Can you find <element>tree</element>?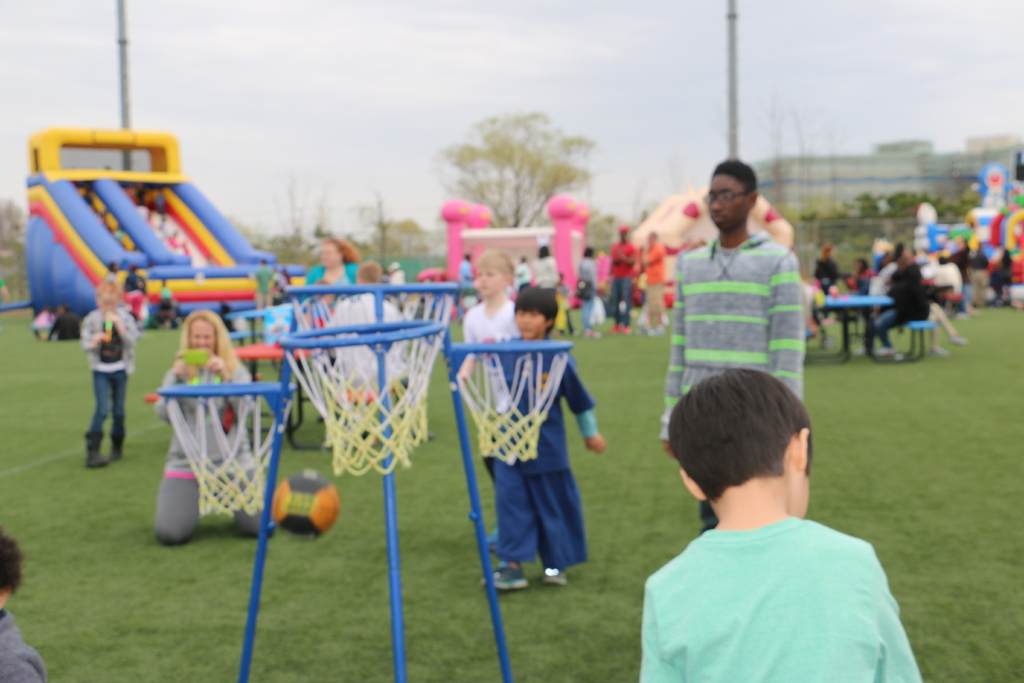
Yes, bounding box: box(0, 197, 25, 259).
